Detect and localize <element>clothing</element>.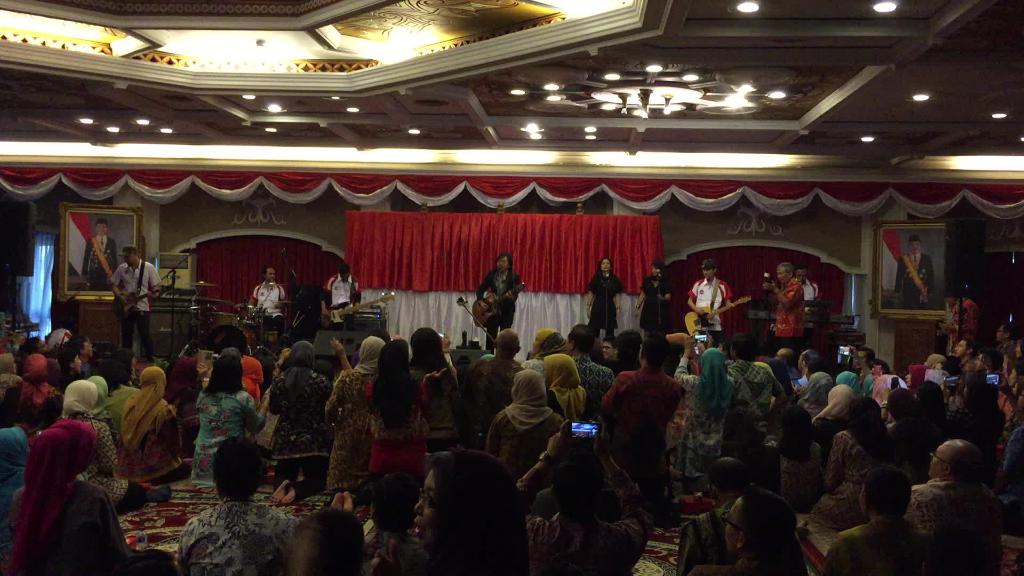
Localized at <region>461, 356, 522, 438</region>.
